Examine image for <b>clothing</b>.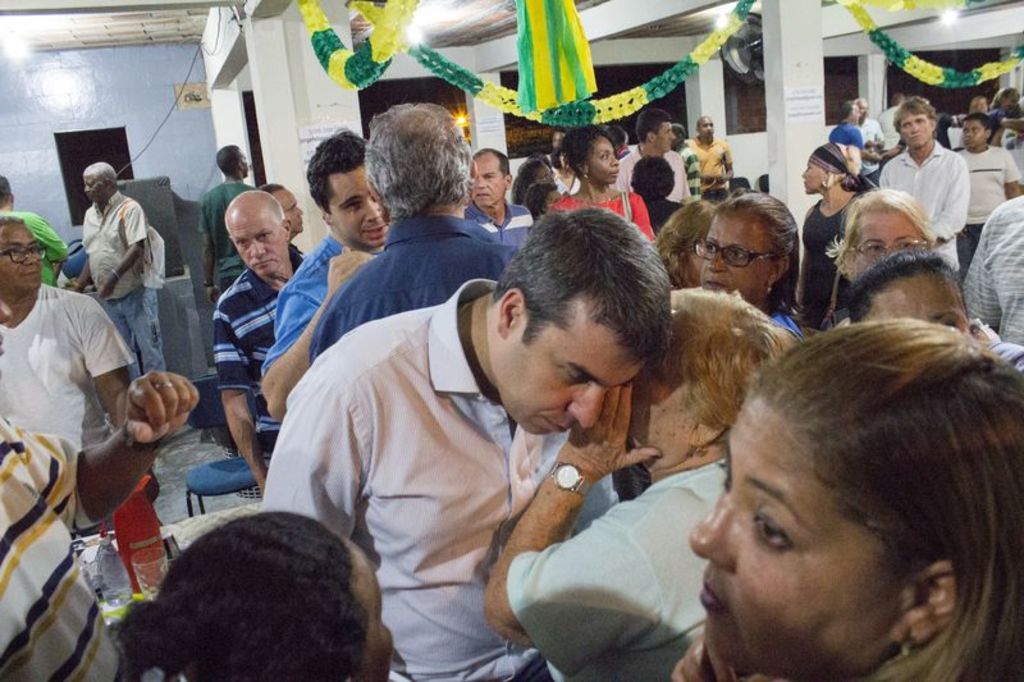
Examination result: <bbox>613, 138, 692, 201</bbox>.
